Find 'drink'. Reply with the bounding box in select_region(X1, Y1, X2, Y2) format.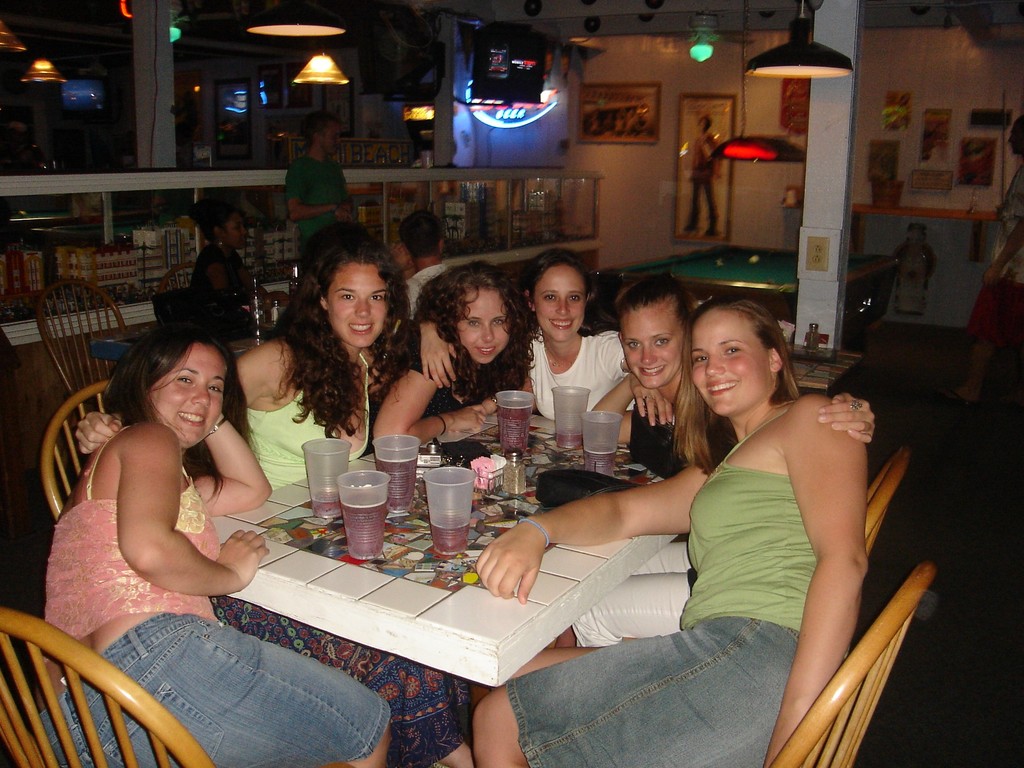
select_region(246, 296, 264, 324).
